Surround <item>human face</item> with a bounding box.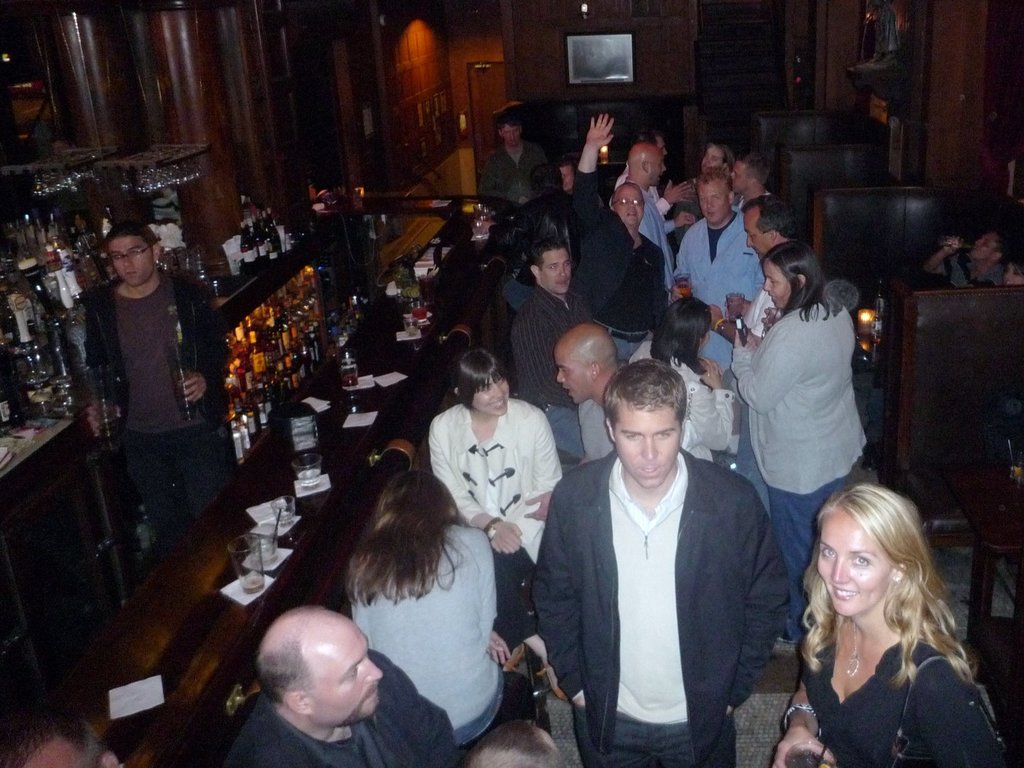
select_region(613, 410, 682, 489).
